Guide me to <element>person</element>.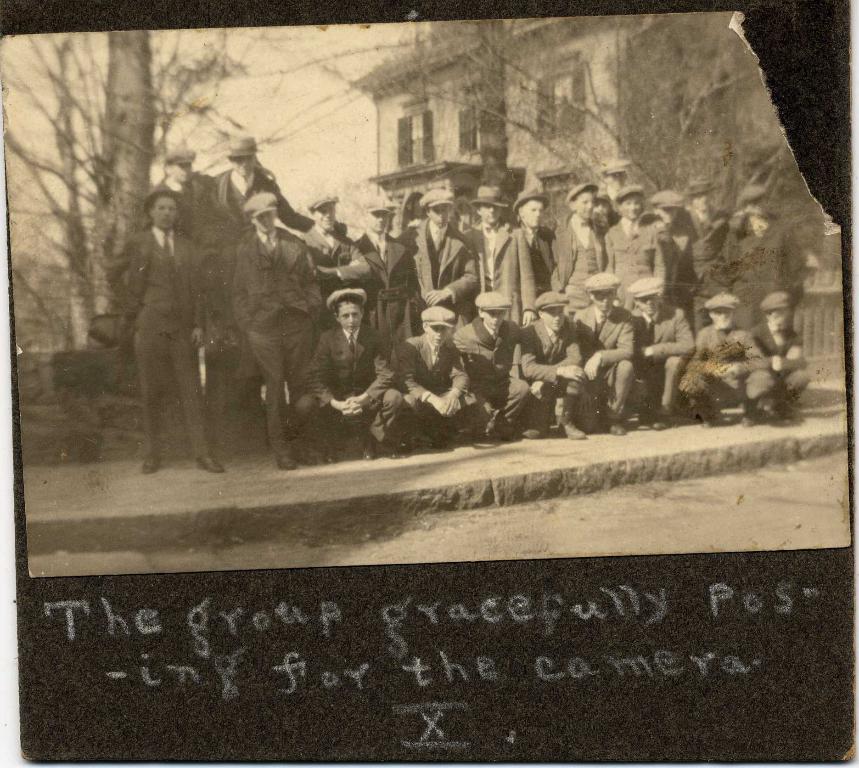
Guidance: Rect(113, 151, 213, 483).
